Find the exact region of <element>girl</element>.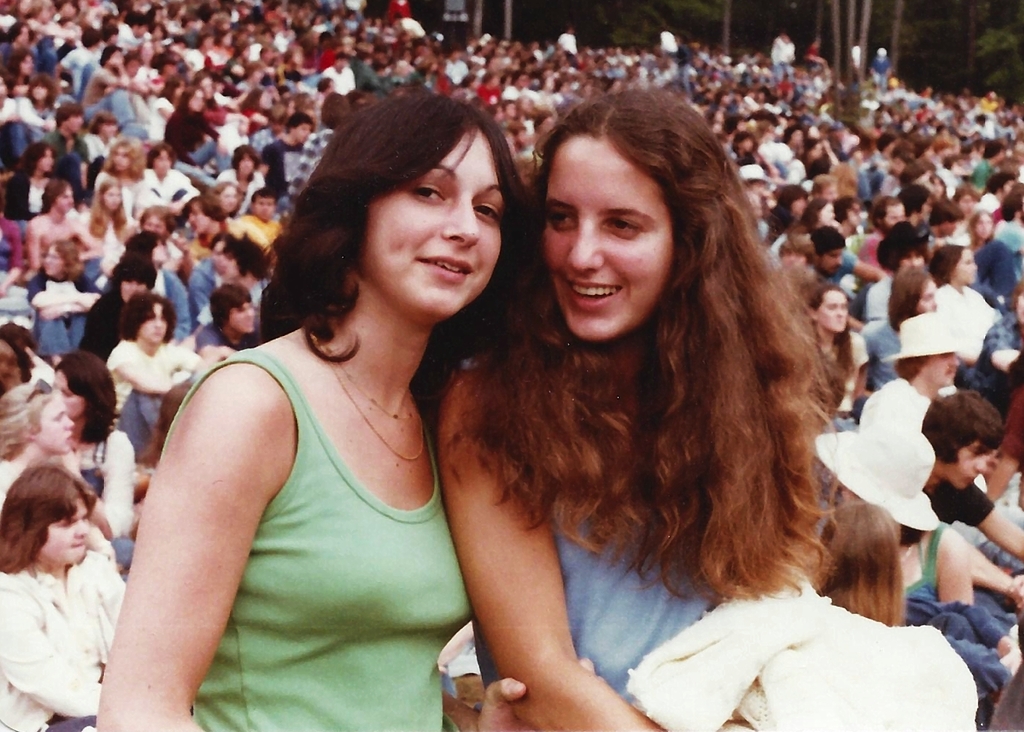
Exact region: <bbox>1, 382, 91, 483</bbox>.
